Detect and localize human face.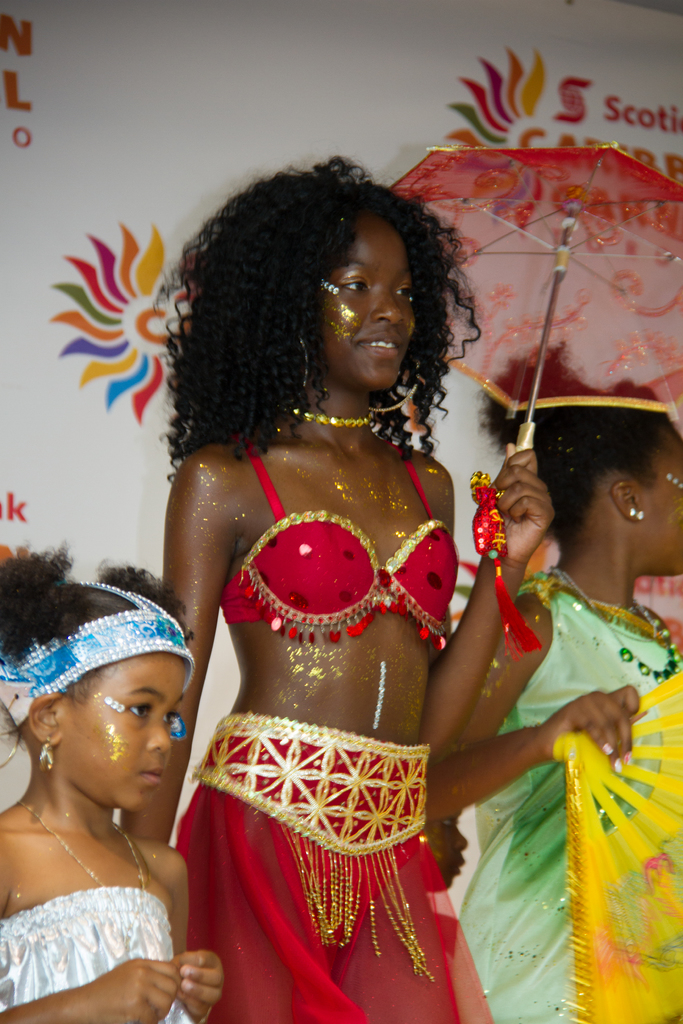
Localized at x1=325 y1=211 x2=413 y2=393.
